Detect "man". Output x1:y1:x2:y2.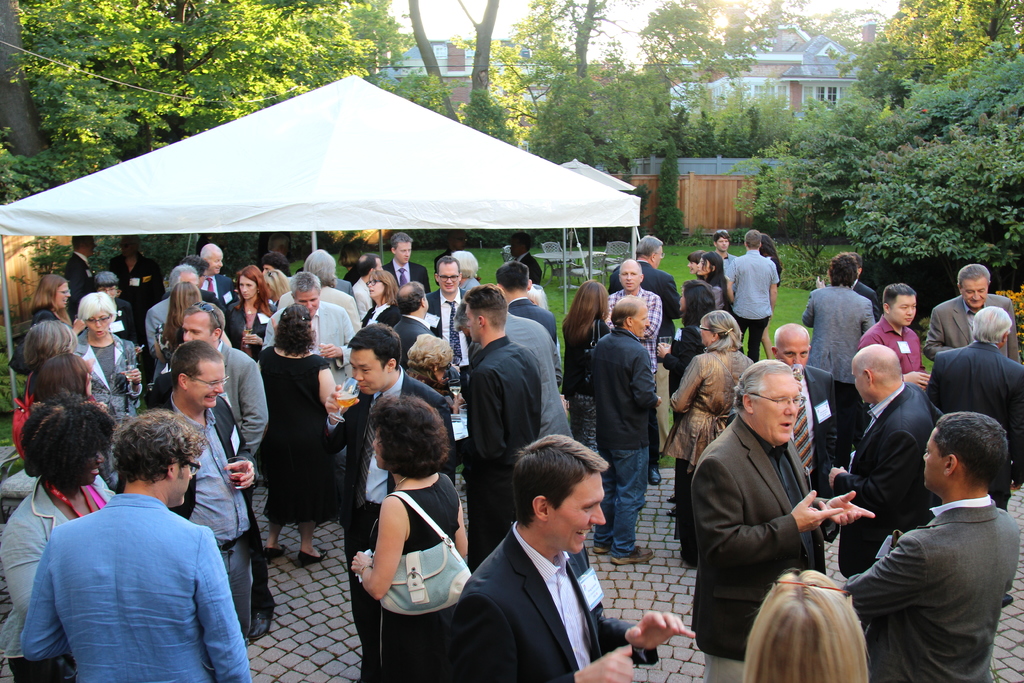
451:434:696:682.
